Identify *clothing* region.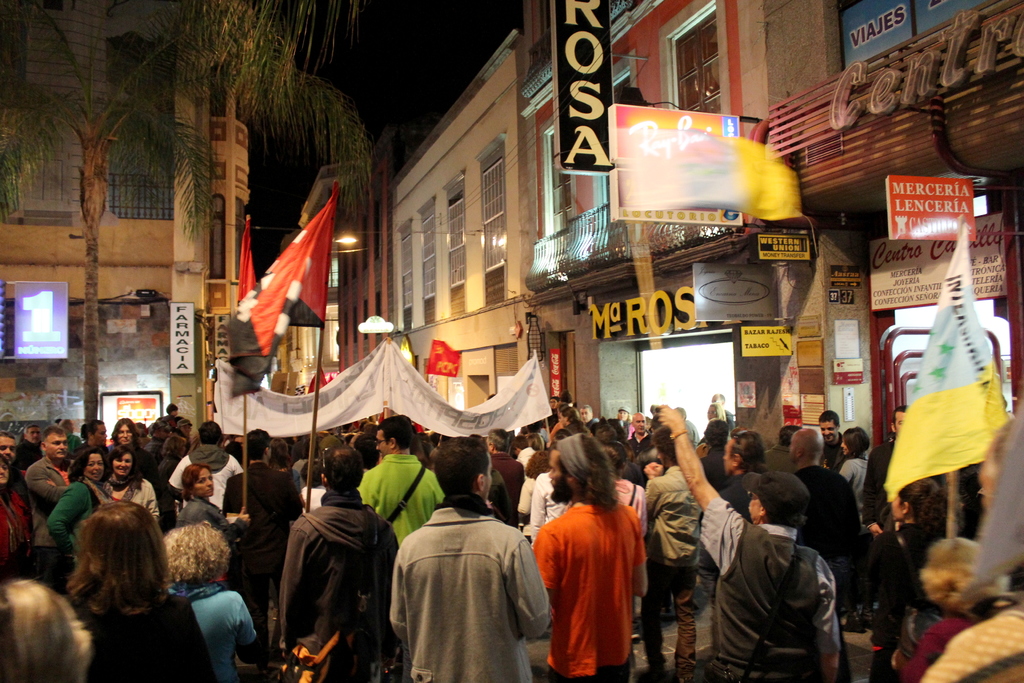
Region: l=101, t=472, r=163, b=524.
